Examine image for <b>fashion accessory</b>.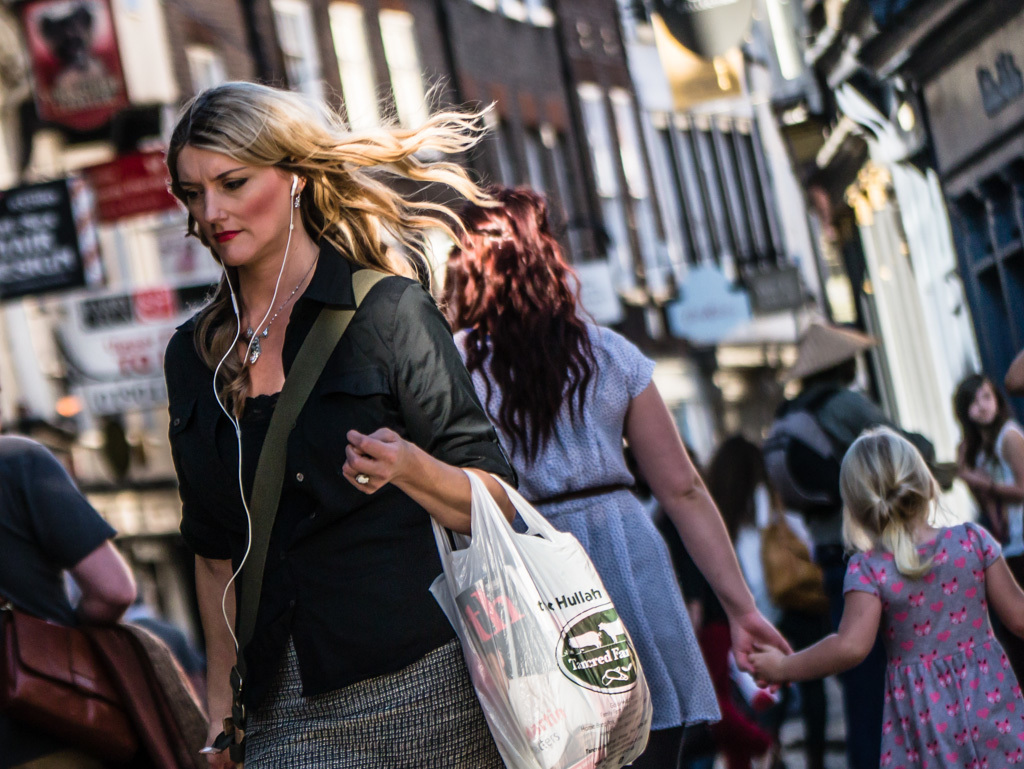
Examination result: [241, 252, 321, 370].
